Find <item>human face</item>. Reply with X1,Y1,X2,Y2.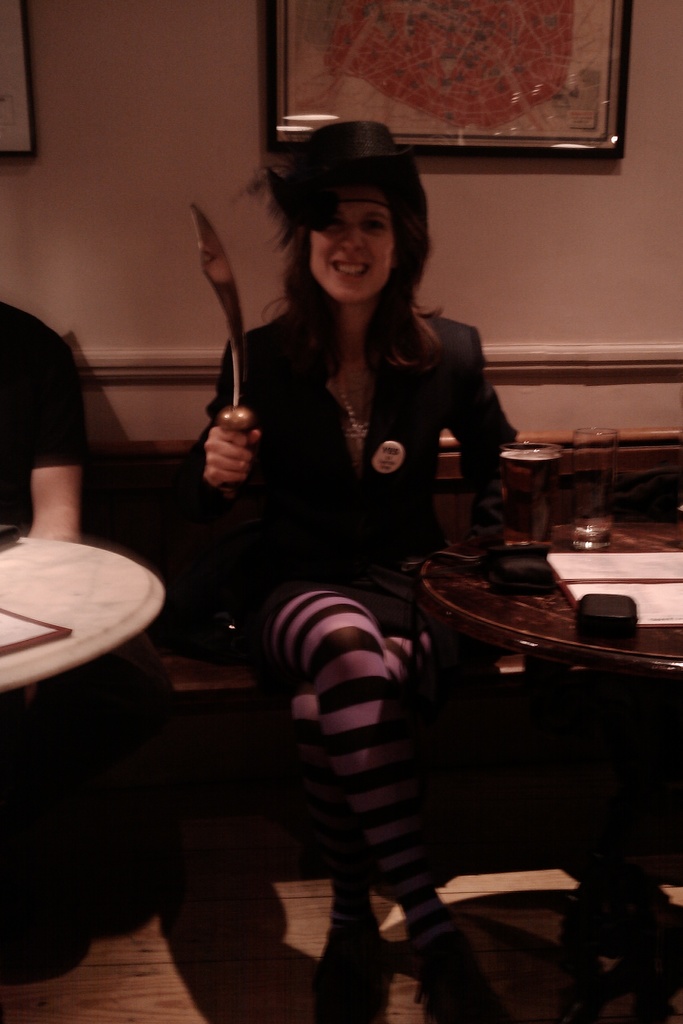
305,186,396,303.
